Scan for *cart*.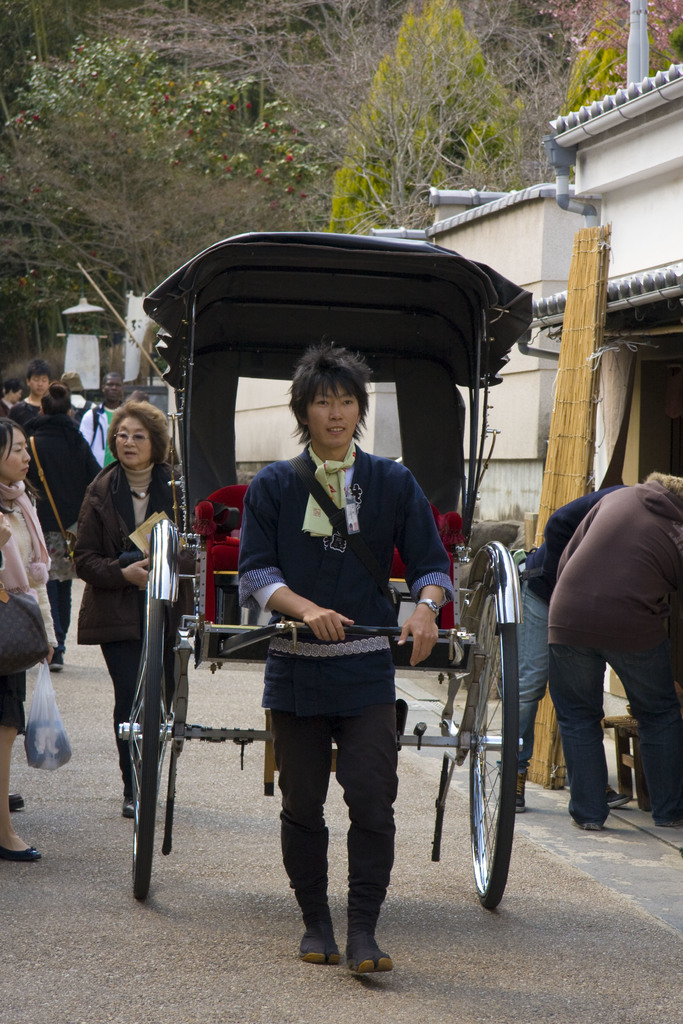
Scan result: (121,155,539,943).
